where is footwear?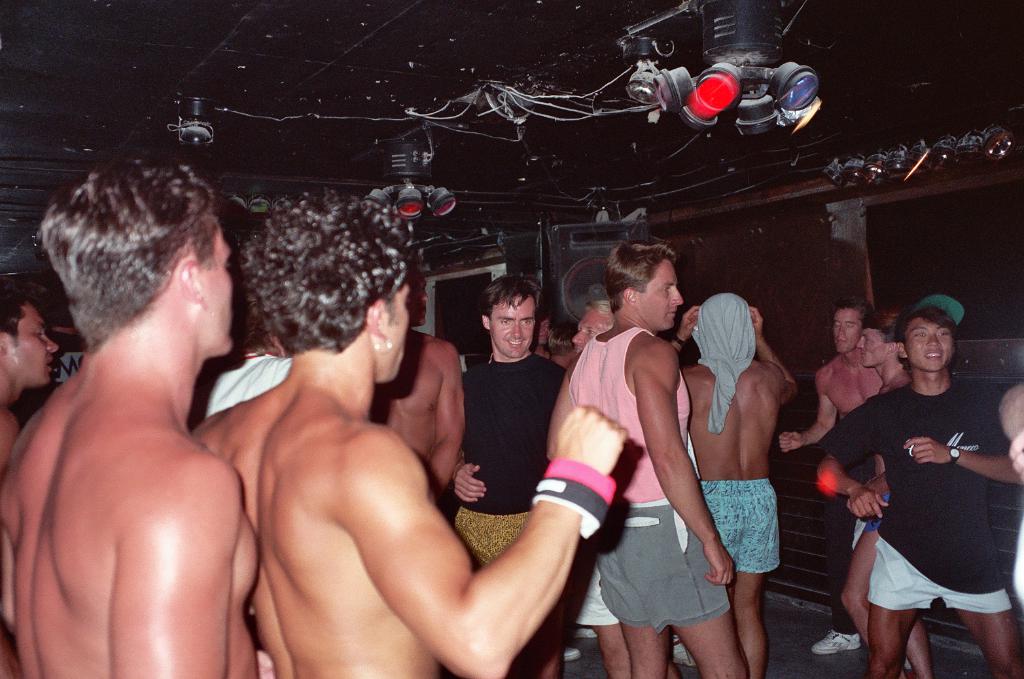
l=577, t=629, r=601, b=638.
